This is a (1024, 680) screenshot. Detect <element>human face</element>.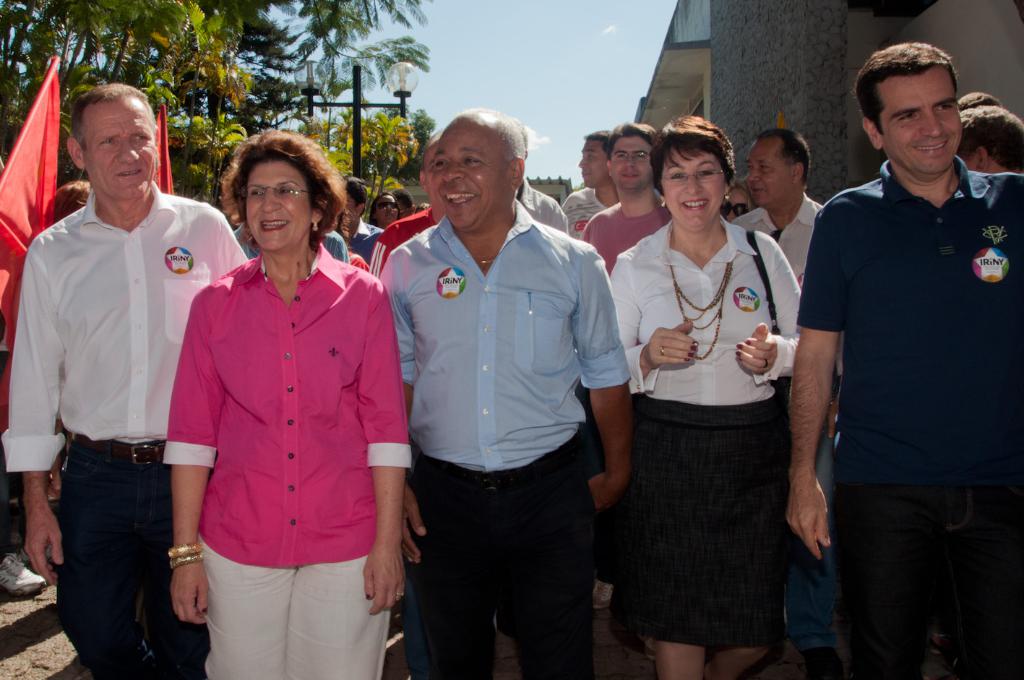
Rect(427, 124, 512, 231).
